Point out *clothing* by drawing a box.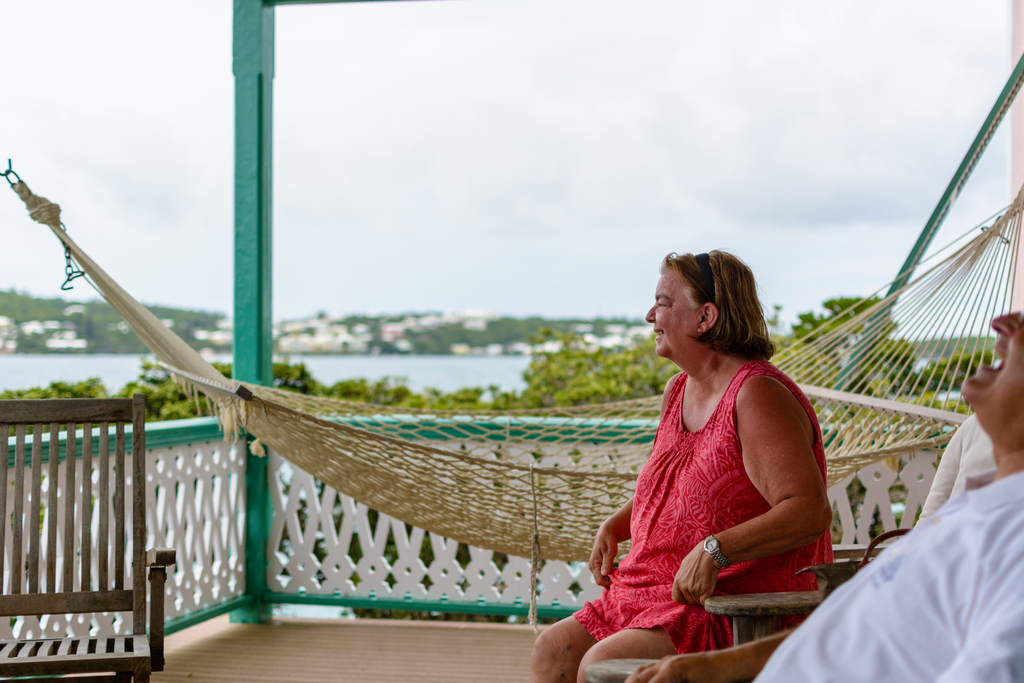
[589,332,838,635].
